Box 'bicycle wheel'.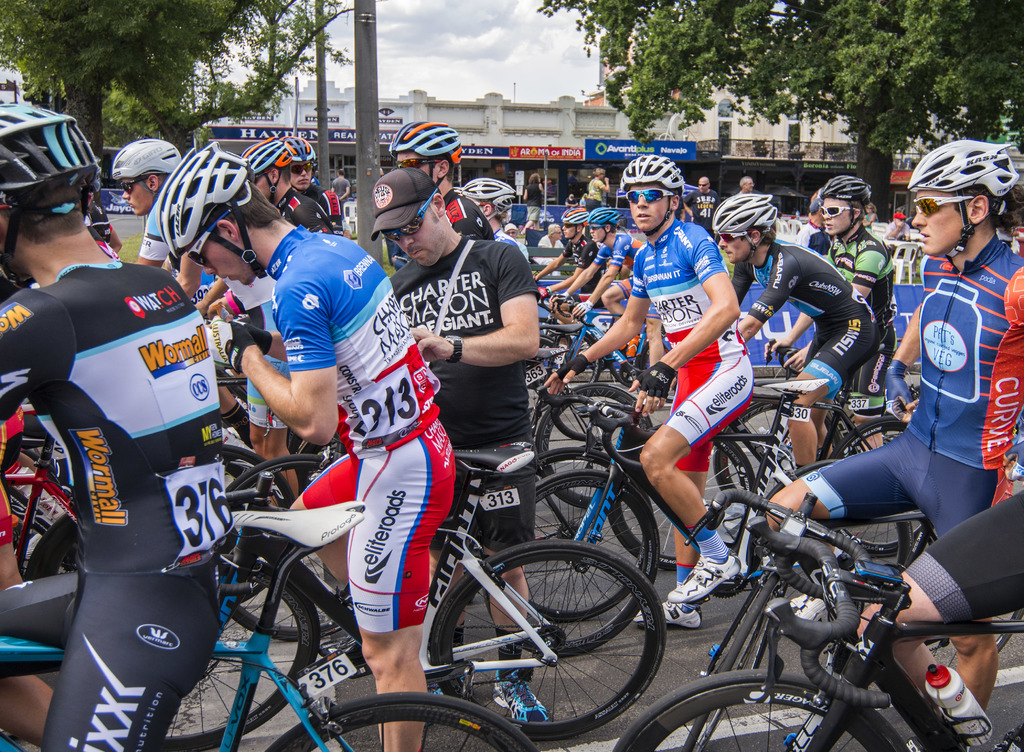
box(227, 441, 307, 527).
